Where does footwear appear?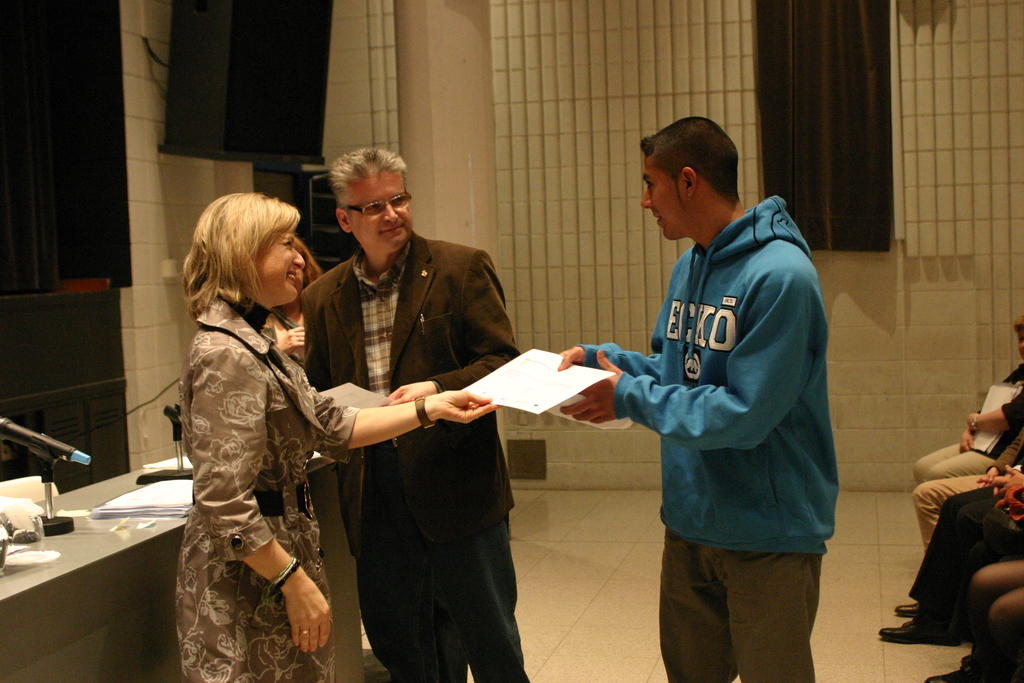
Appears at [x1=879, y1=618, x2=964, y2=647].
